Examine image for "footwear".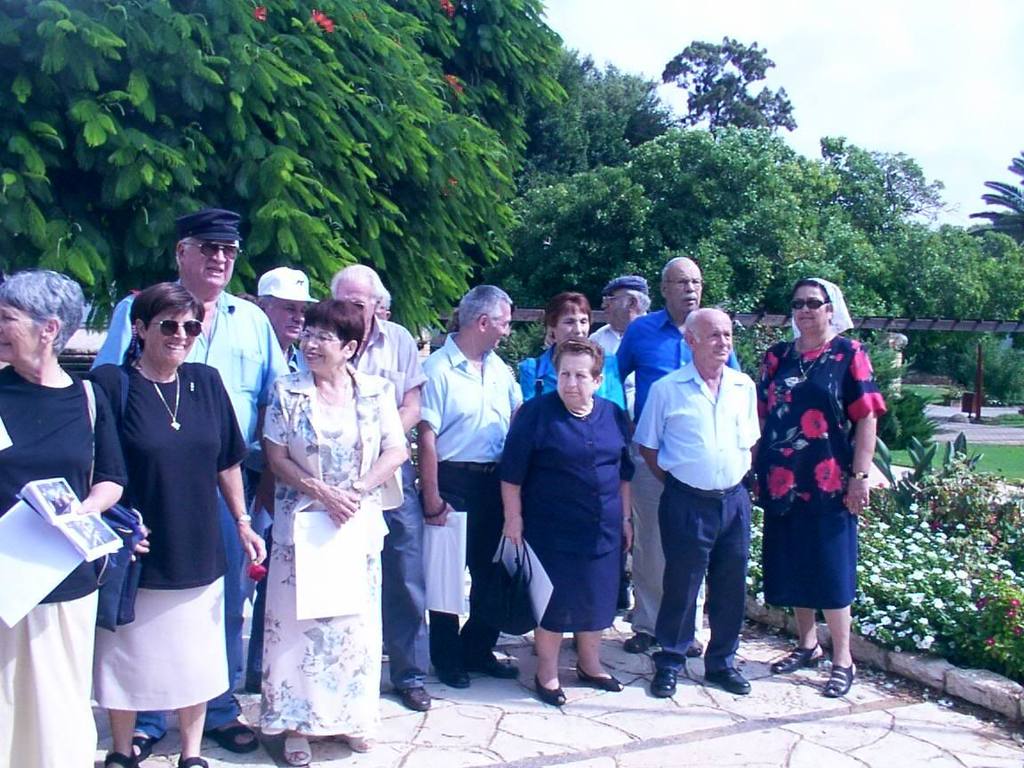
Examination result: bbox=(344, 733, 379, 749).
